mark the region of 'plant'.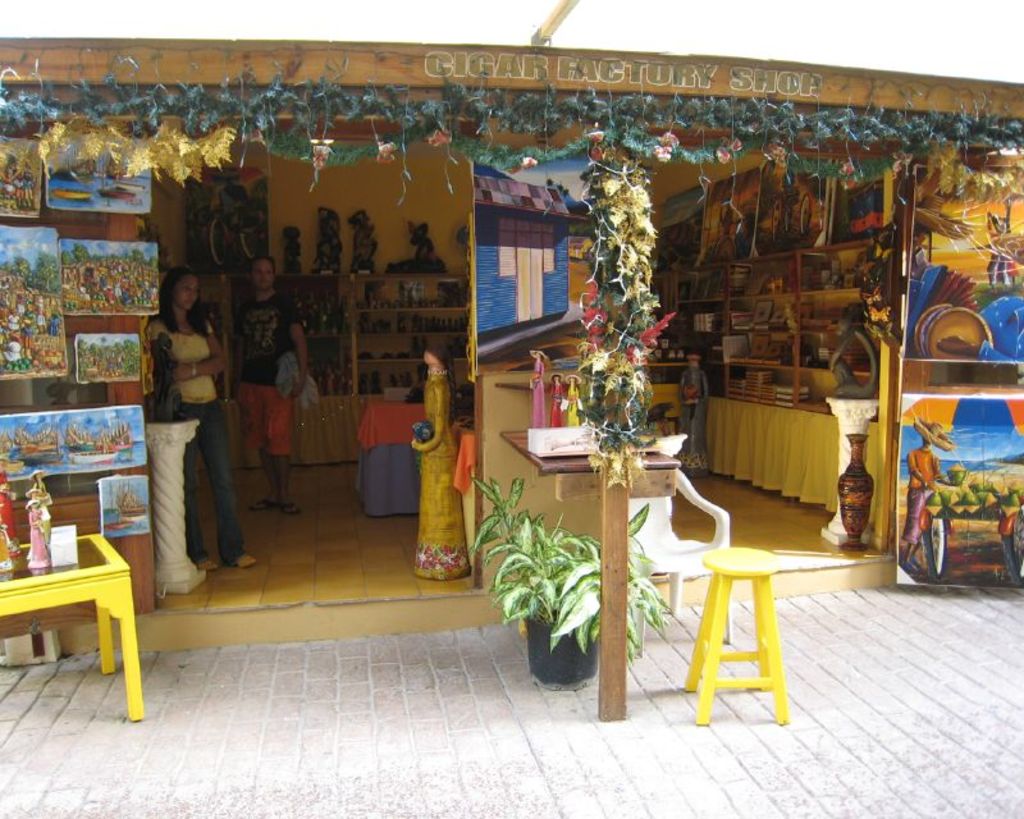
Region: <region>486, 485, 663, 695</region>.
